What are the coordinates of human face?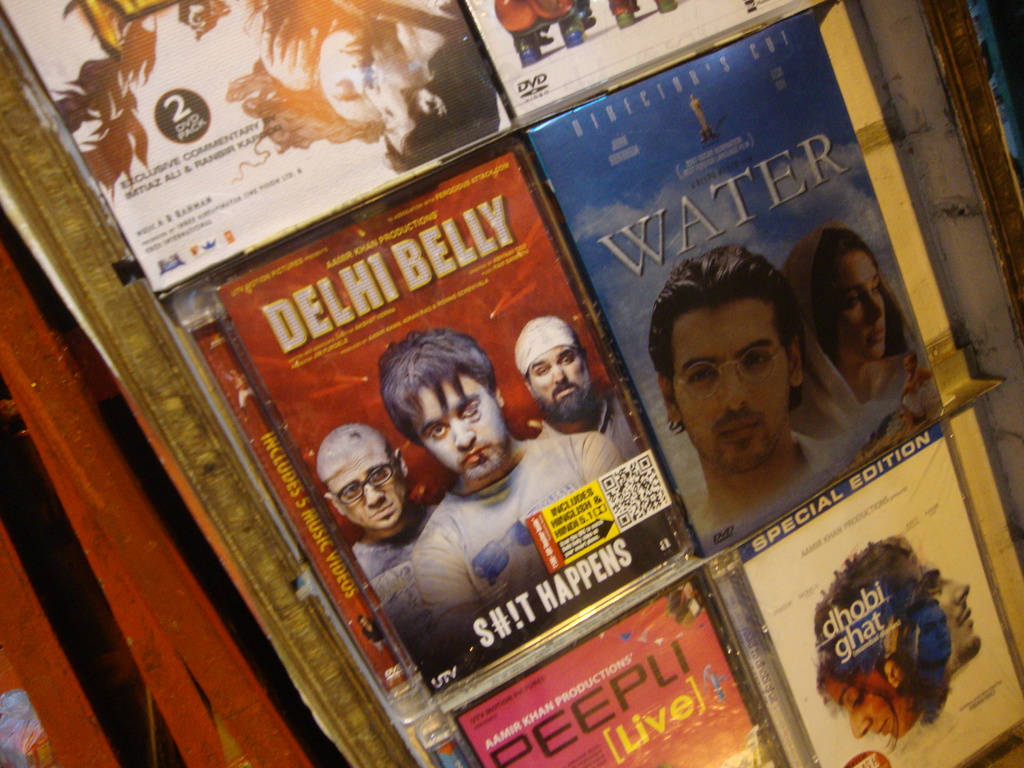
[528,344,593,412].
